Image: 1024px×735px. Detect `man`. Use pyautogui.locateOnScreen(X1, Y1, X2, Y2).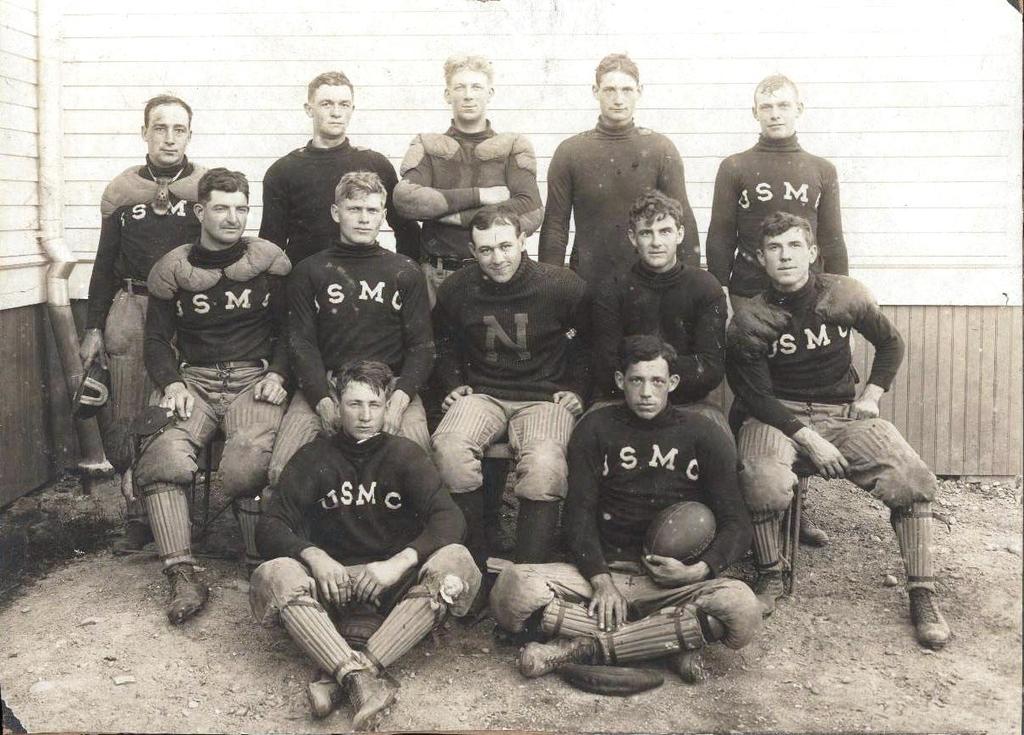
pyautogui.locateOnScreen(724, 213, 956, 643).
